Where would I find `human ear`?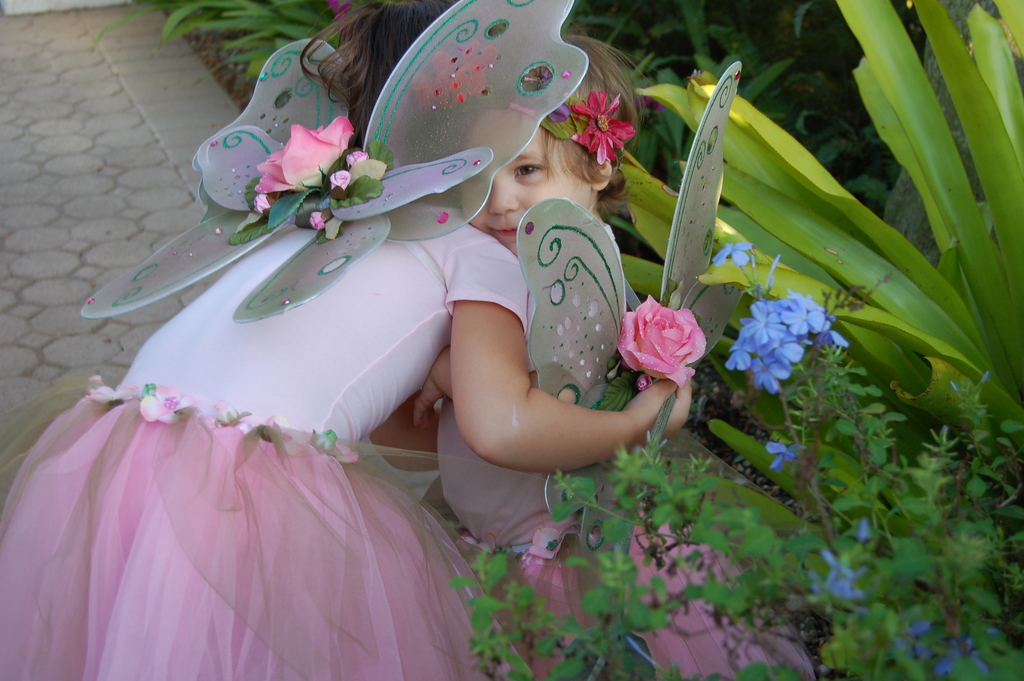
At bbox=[585, 156, 610, 189].
